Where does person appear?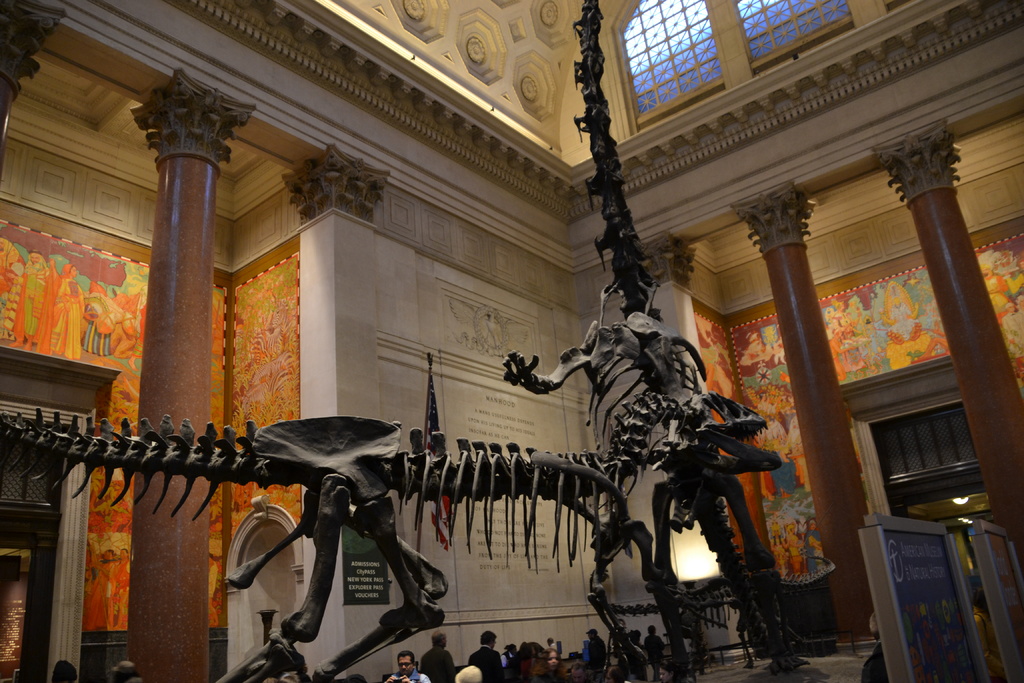
Appears at detection(388, 650, 430, 682).
